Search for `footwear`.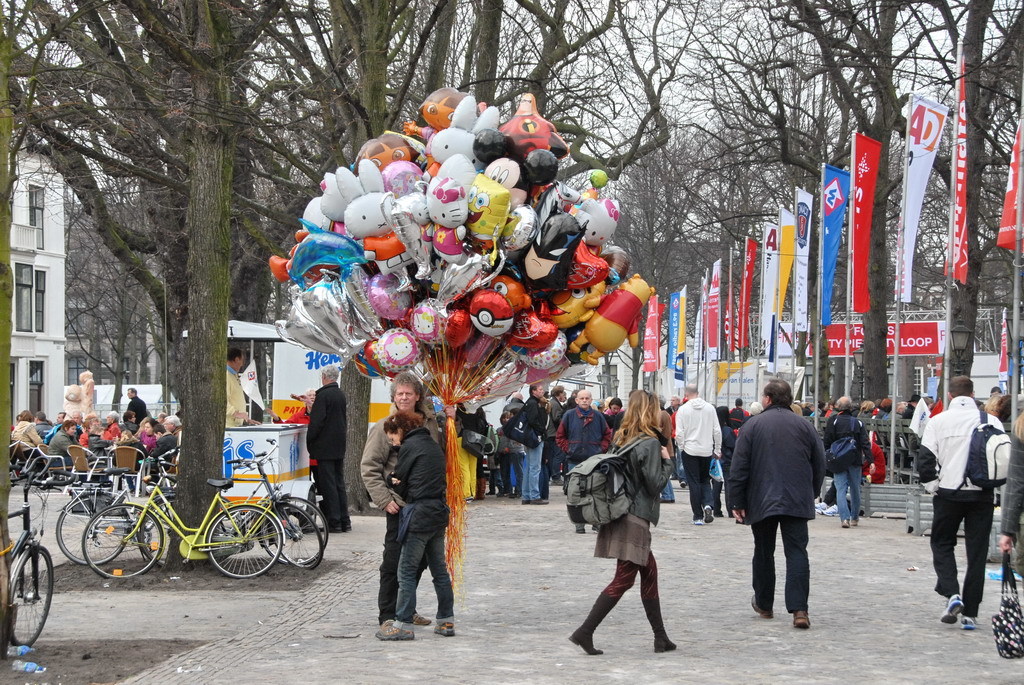
Found at Rect(643, 599, 681, 654).
